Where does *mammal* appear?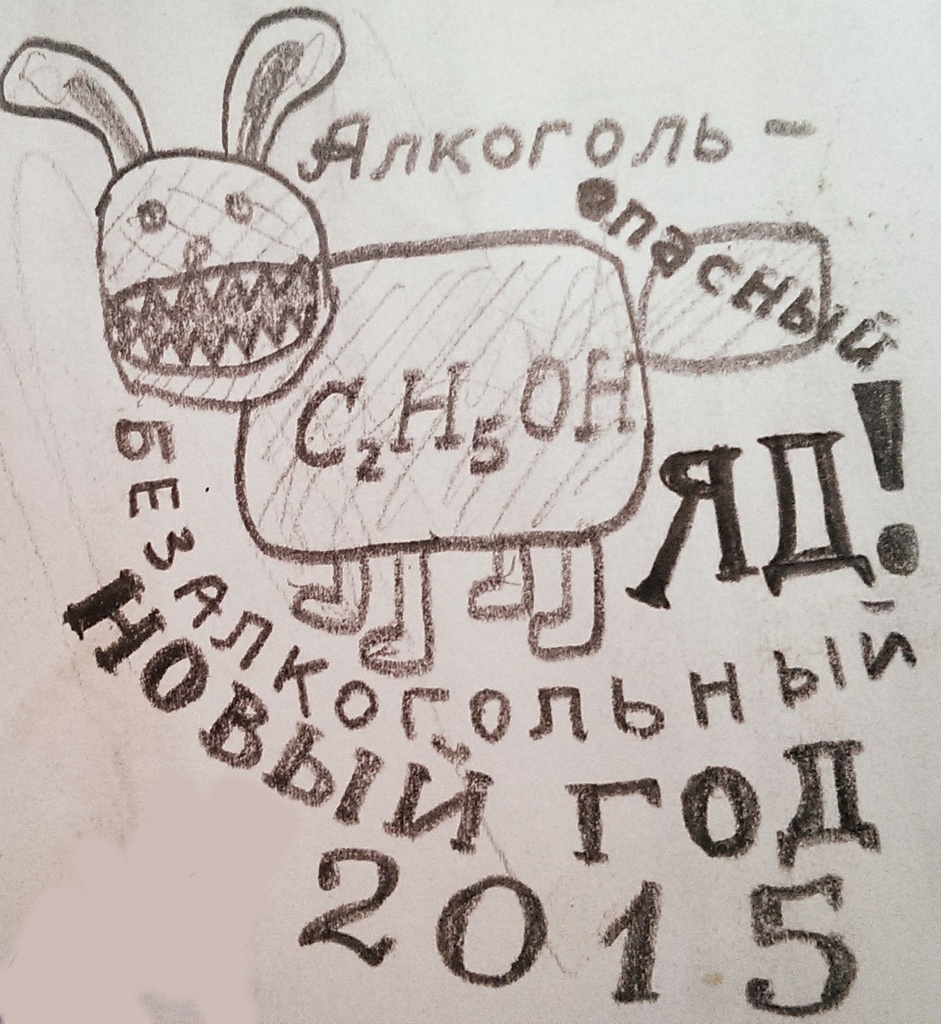
Appears at locate(0, 8, 656, 678).
